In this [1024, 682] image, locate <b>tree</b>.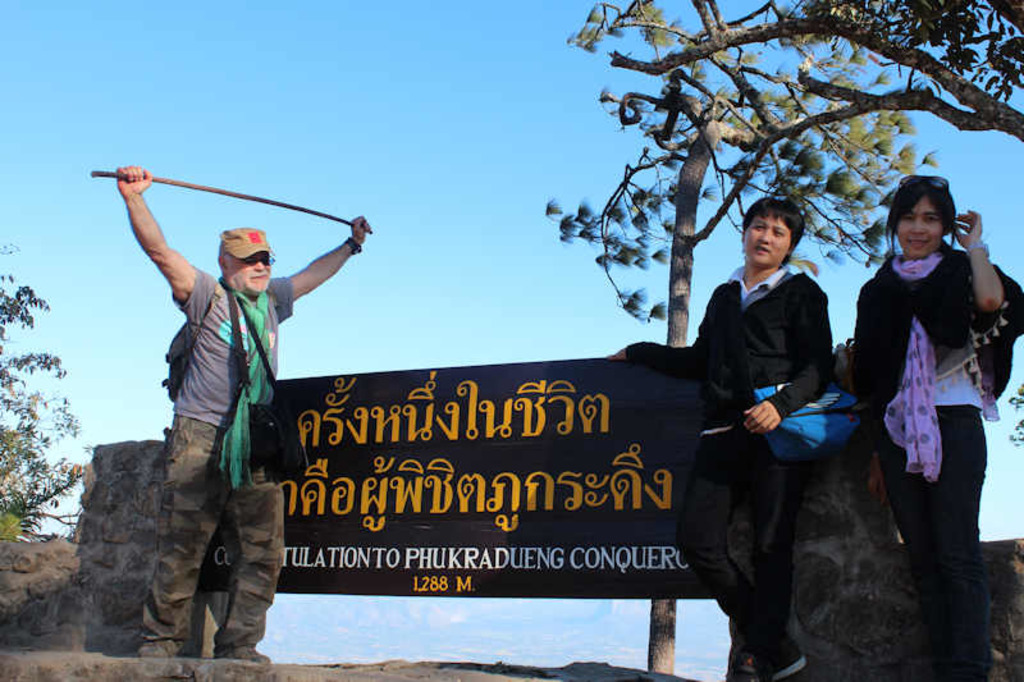
Bounding box: 570/0/1023/154.
